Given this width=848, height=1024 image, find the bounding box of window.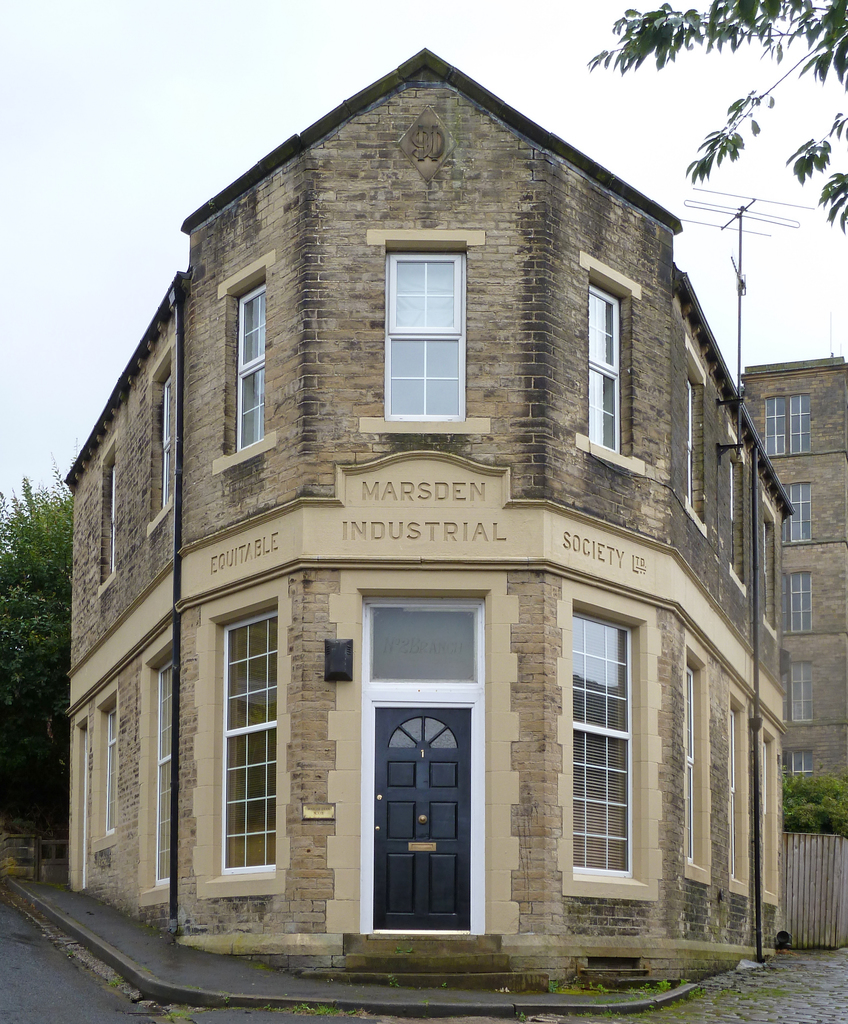
(231, 284, 264, 457).
